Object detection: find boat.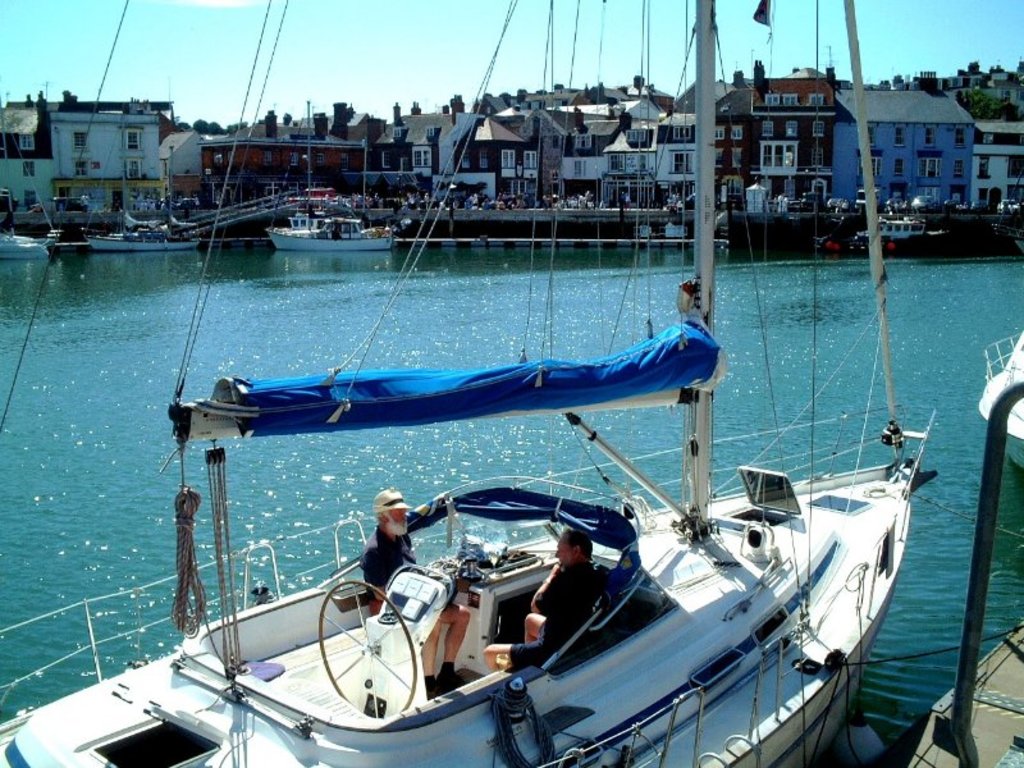
select_region(906, 328, 1023, 767).
